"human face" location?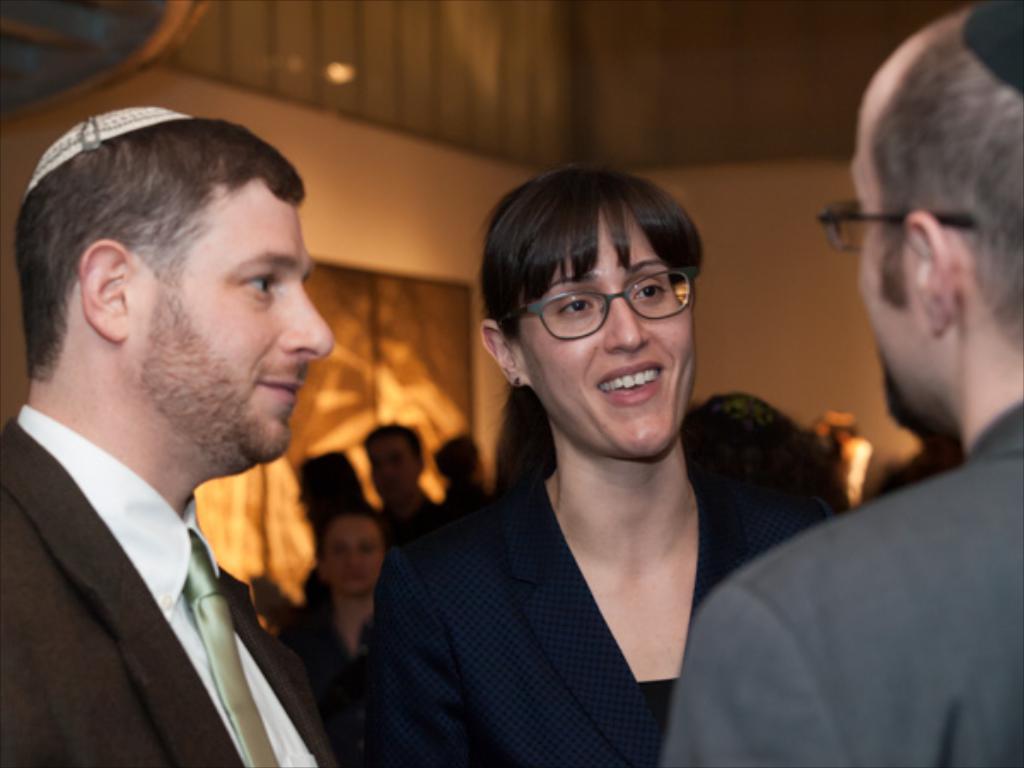
{"left": 512, "top": 218, "right": 696, "bottom": 454}
